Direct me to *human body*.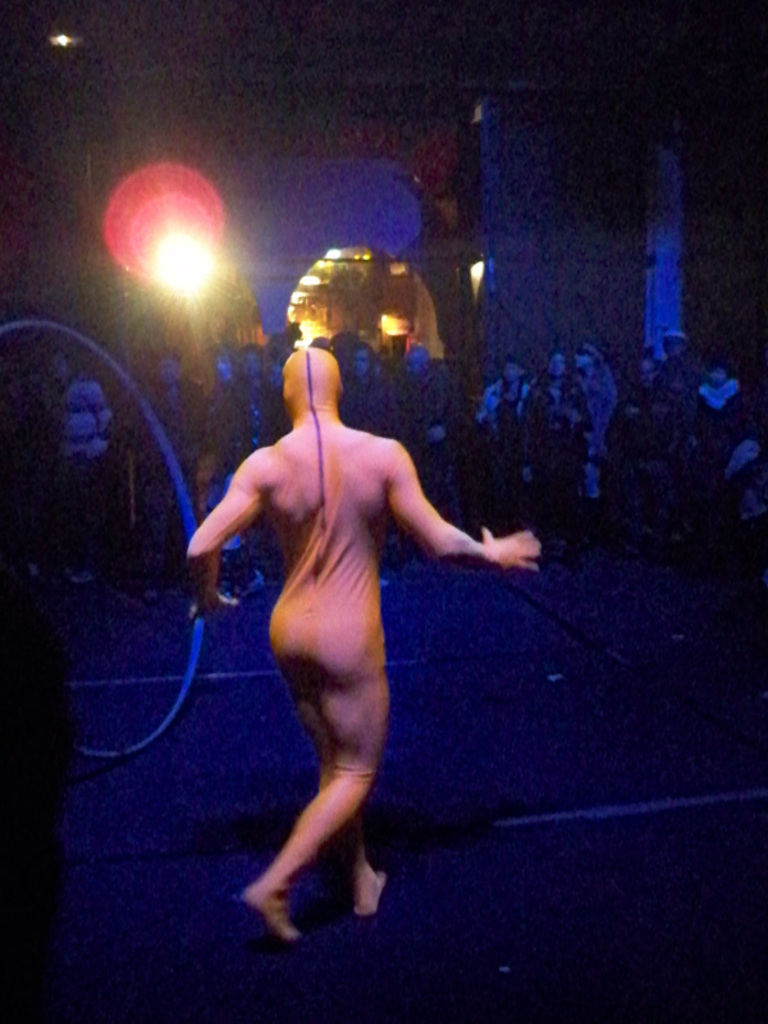
Direction: (x1=177, y1=250, x2=544, y2=945).
